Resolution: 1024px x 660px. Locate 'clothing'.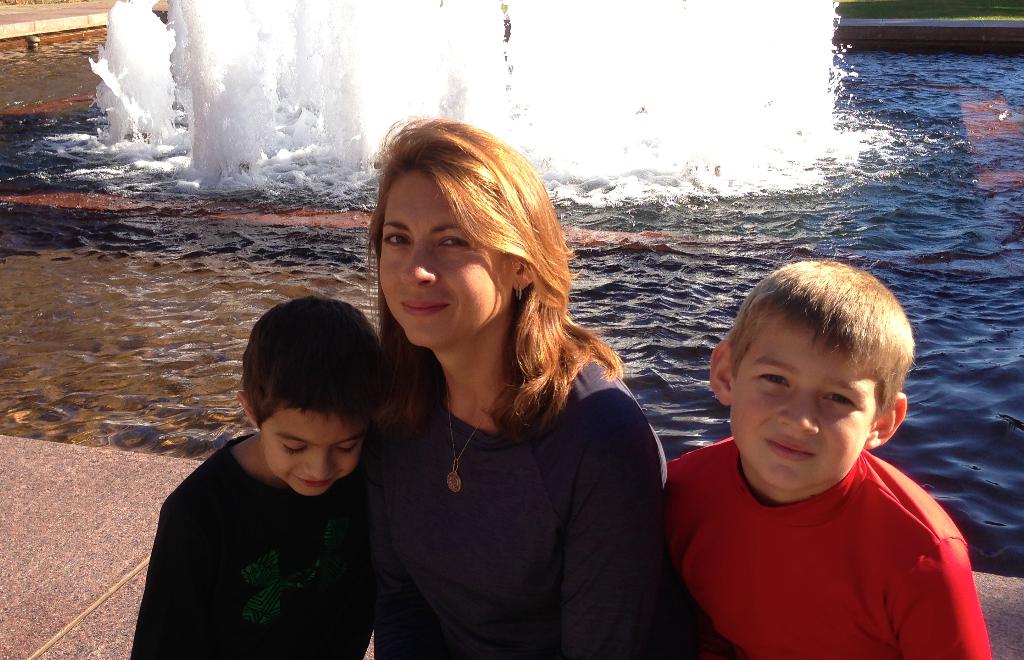
[x1=676, y1=436, x2=1000, y2=659].
